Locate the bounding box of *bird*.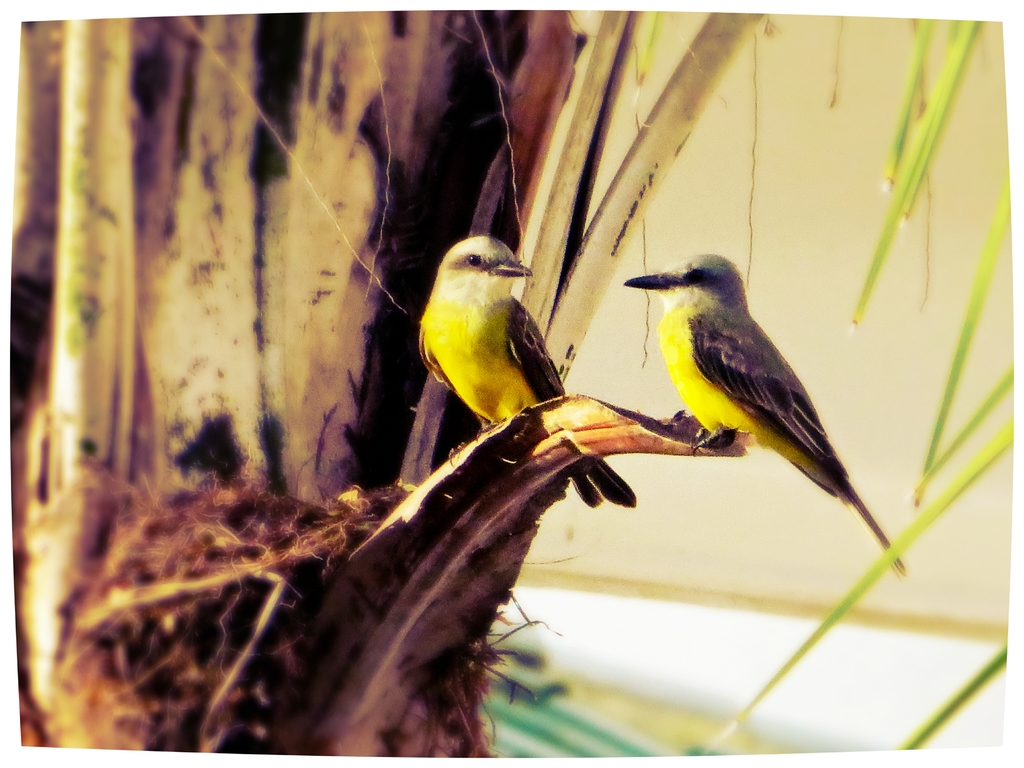
Bounding box: [left=407, top=228, right=646, bottom=505].
